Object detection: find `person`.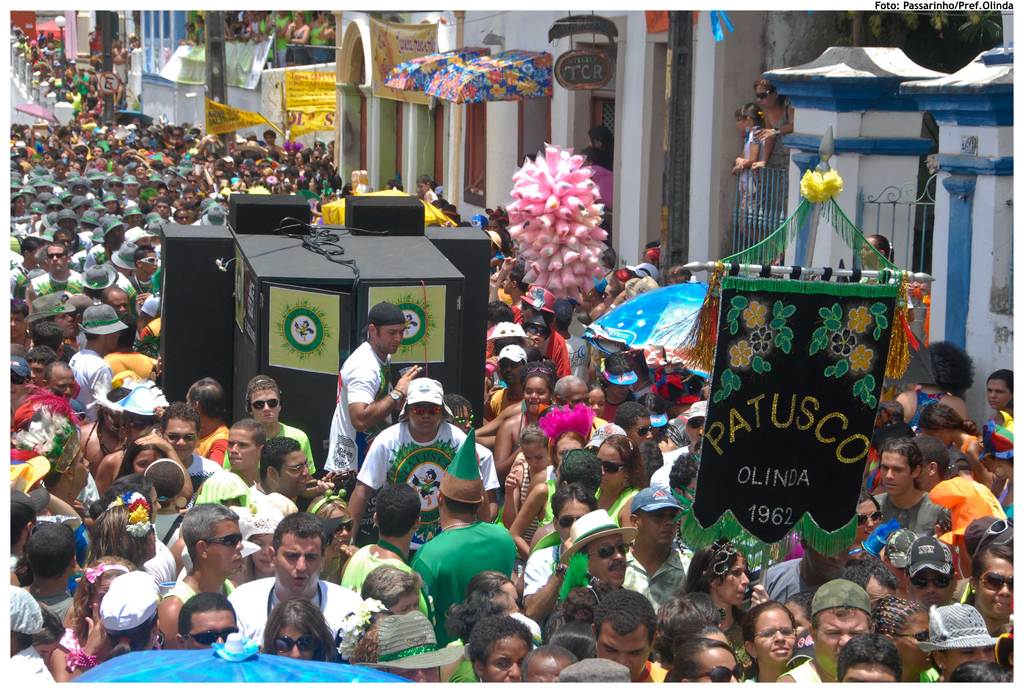
left=20, top=521, right=72, bottom=618.
